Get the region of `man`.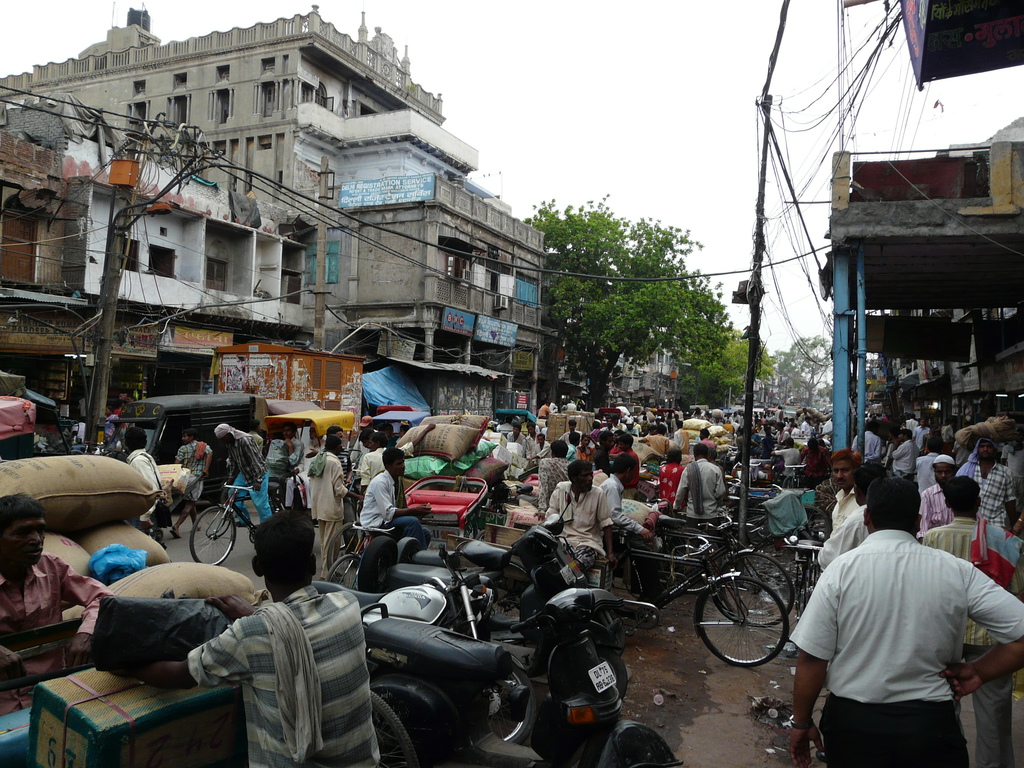
{"x1": 763, "y1": 419, "x2": 775, "y2": 457}.
